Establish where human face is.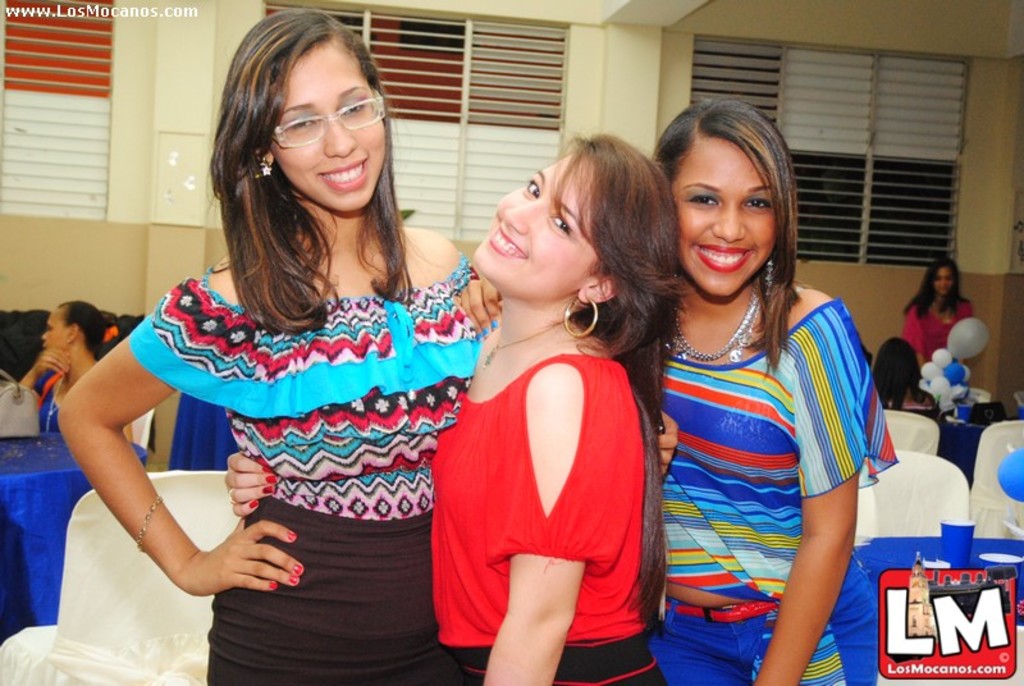
Established at (x1=273, y1=50, x2=384, y2=212).
